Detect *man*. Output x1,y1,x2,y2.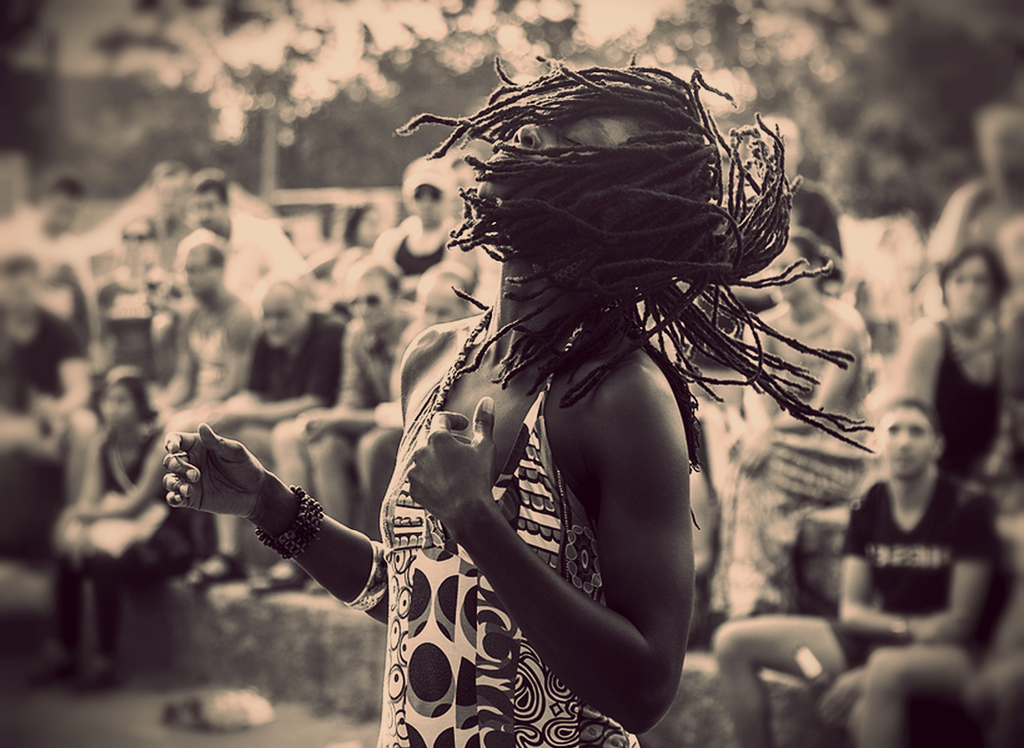
725,105,857,288.
